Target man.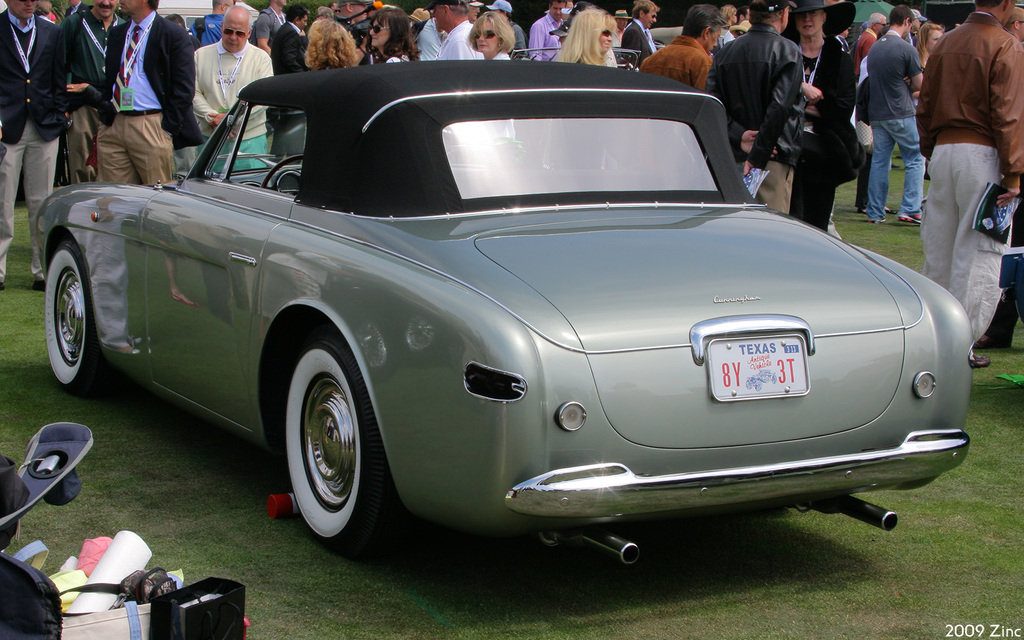
Target region: [249,0,286,54].
